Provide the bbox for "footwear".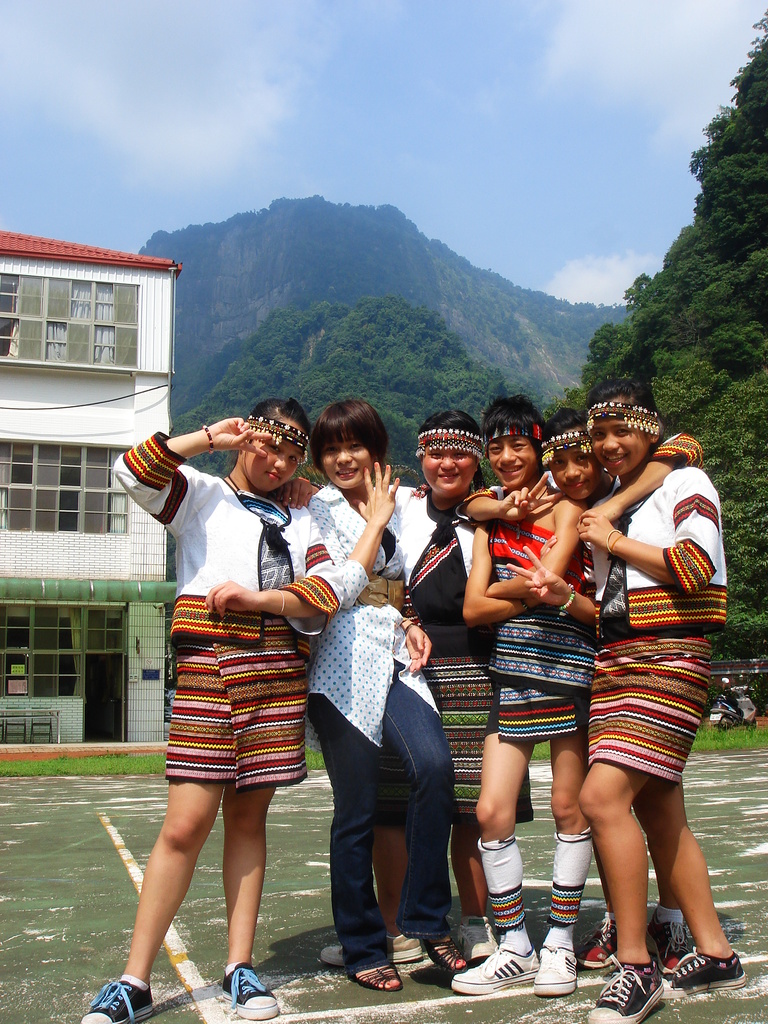
left=646, top=915, right=694, bottom=965.
